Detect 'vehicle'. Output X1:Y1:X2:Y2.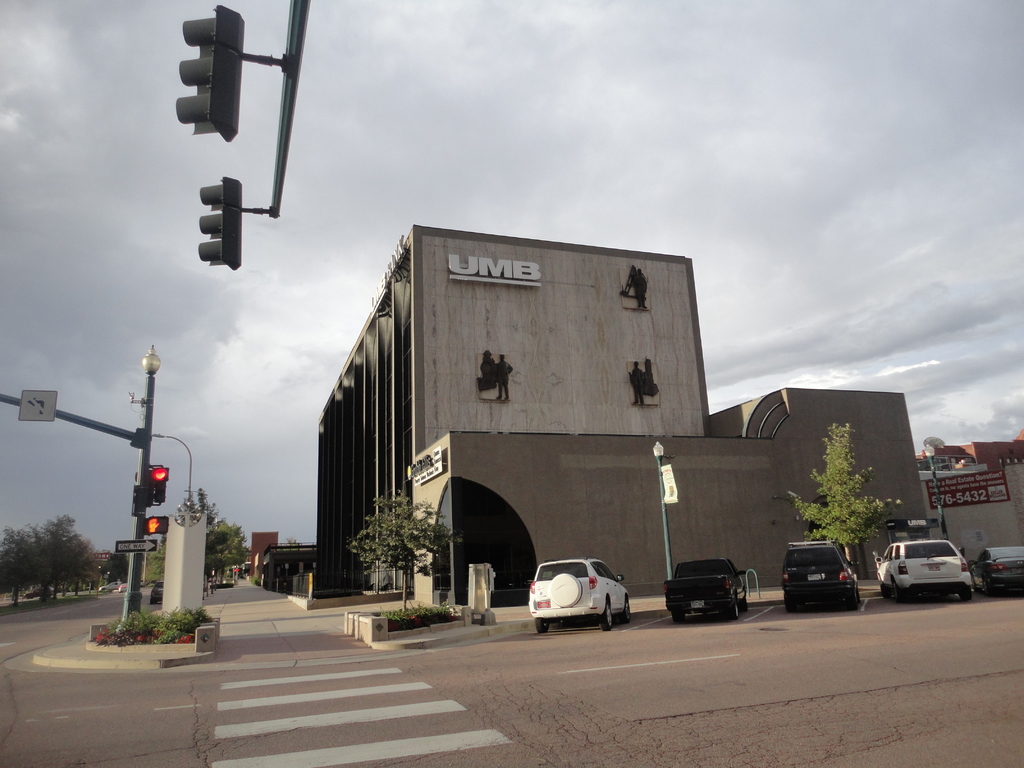
781:537:858:614.
